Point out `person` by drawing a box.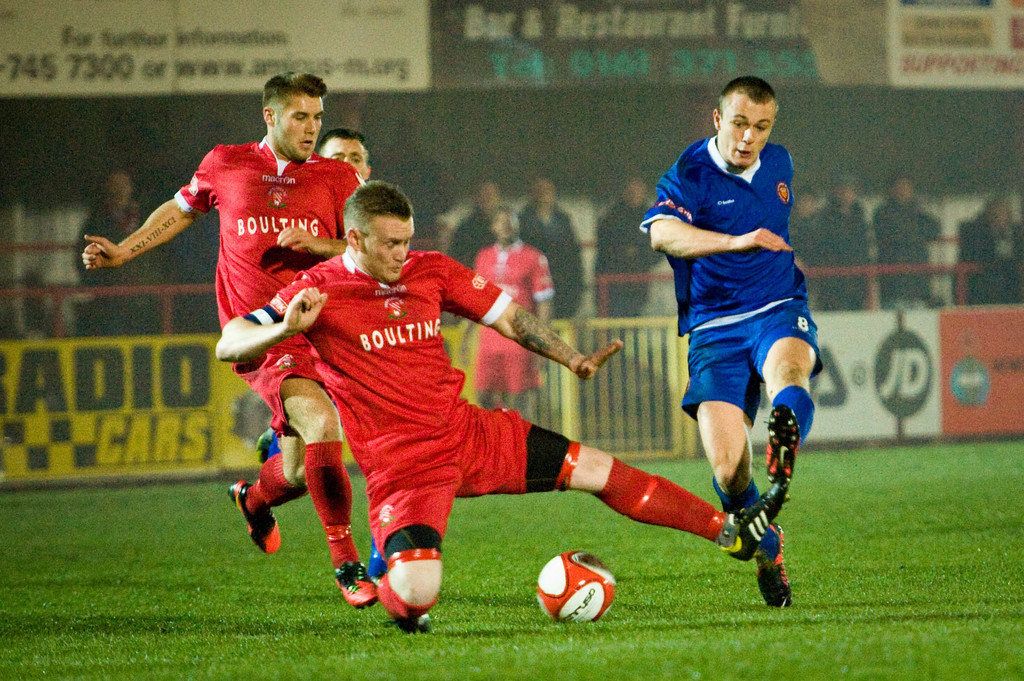
bbox=(876, 172, 948, 311).
